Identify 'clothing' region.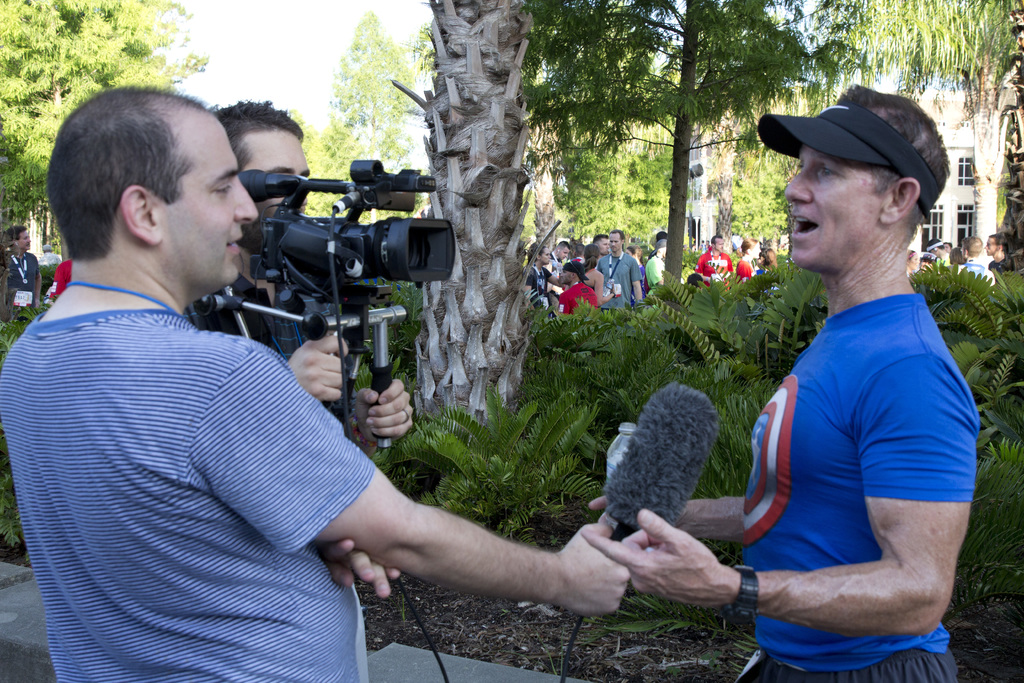
Region: {"x1": 558, "y1": 278, "x2": 584, "y2": 317}.
